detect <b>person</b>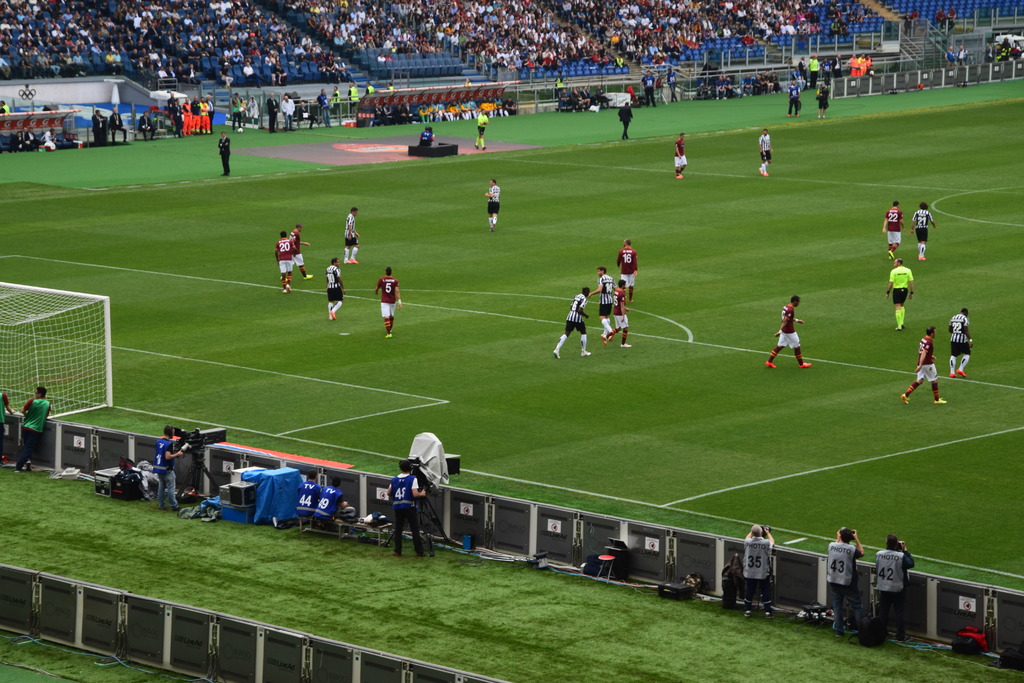
x1=312 y1=474 x2=353 y2=528
